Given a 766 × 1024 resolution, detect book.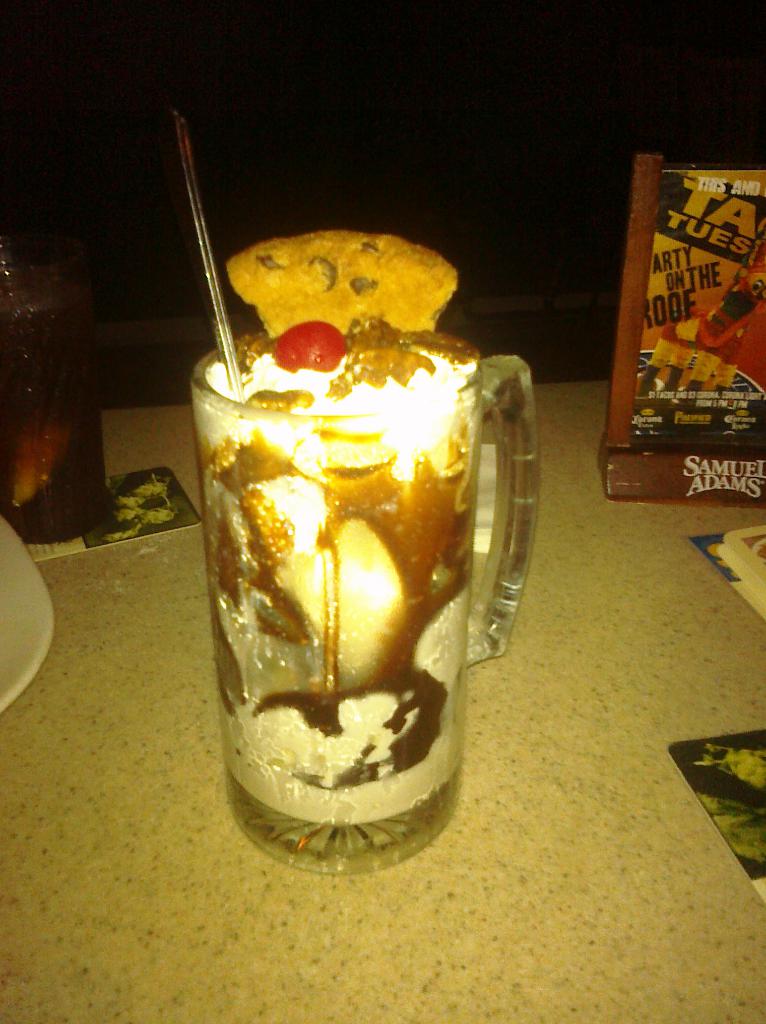
[599,137,758,507].
